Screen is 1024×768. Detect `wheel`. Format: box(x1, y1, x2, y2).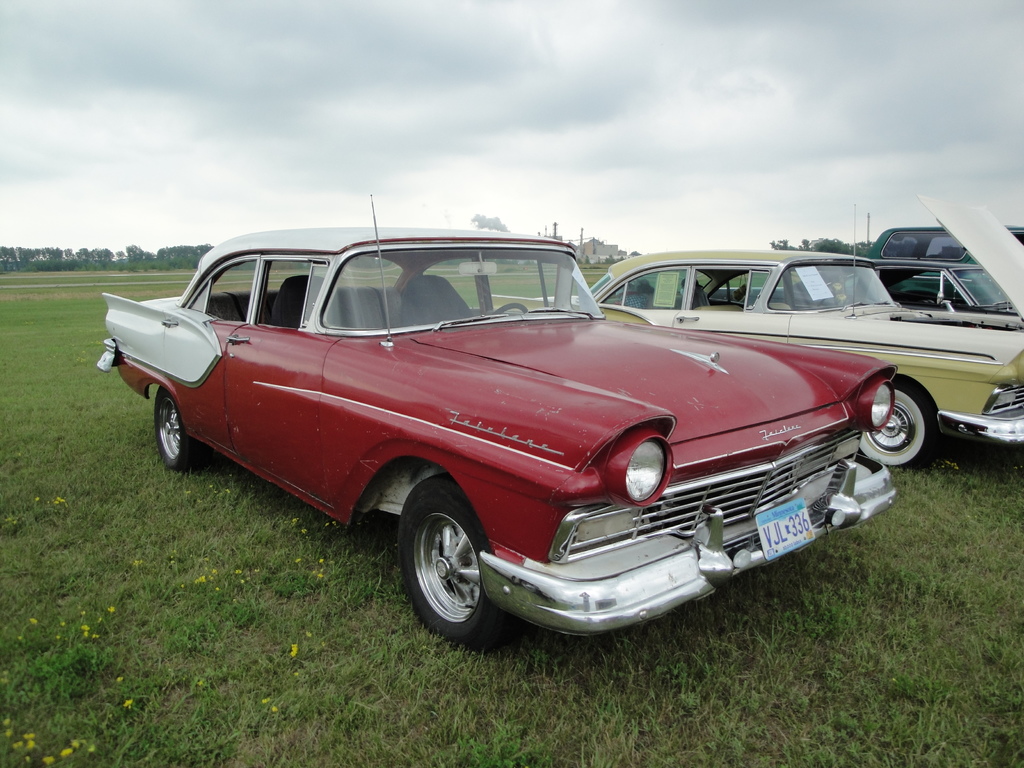
box(150, 381, 207, 468).
